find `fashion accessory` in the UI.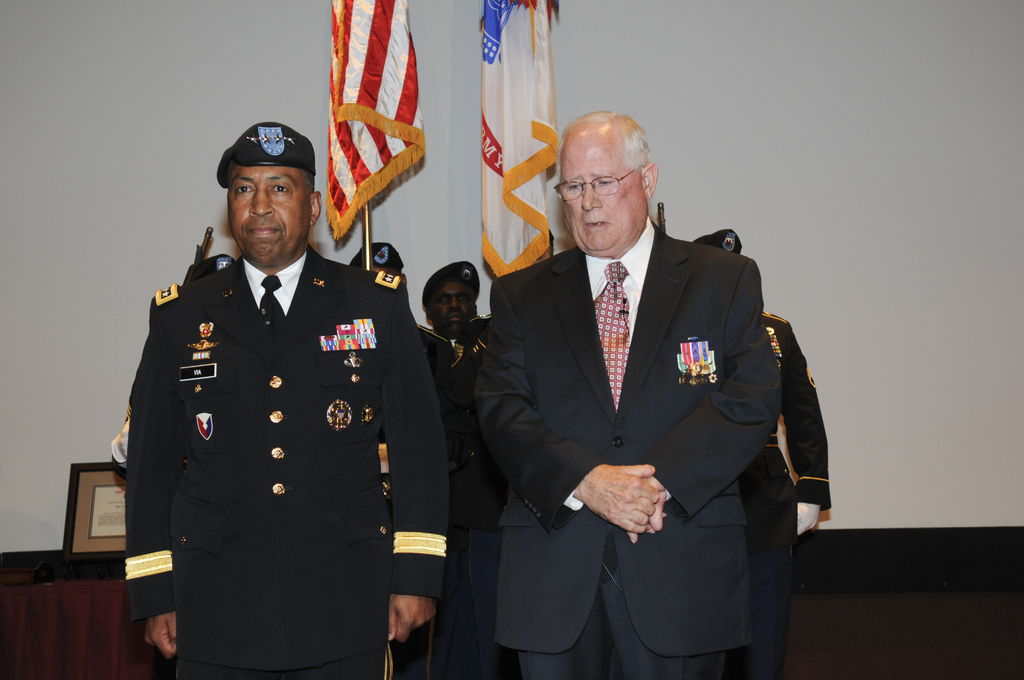
UI element at region(420, 264, 481, 302).
